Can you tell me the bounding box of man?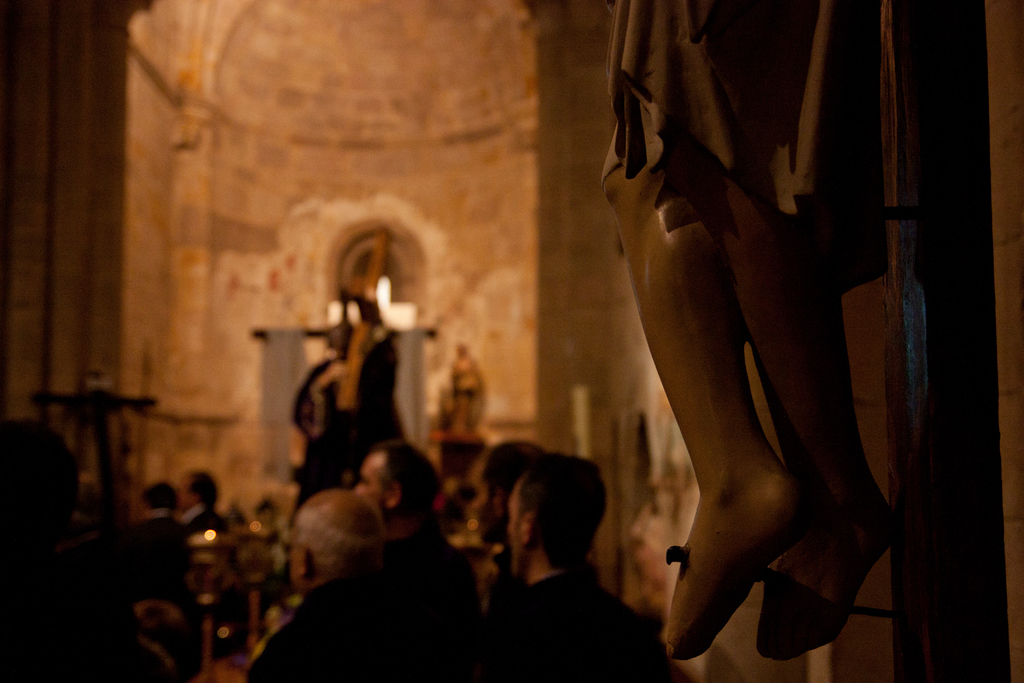
(339, 448, 484, 682).
